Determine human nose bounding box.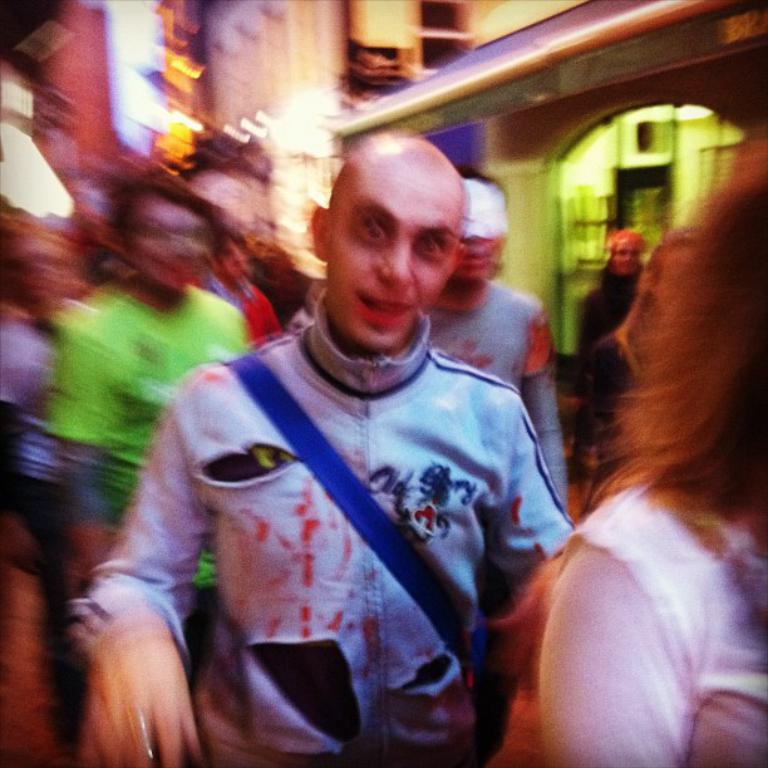
Determined: [left=380, top=243, right=418, bottom=294].
